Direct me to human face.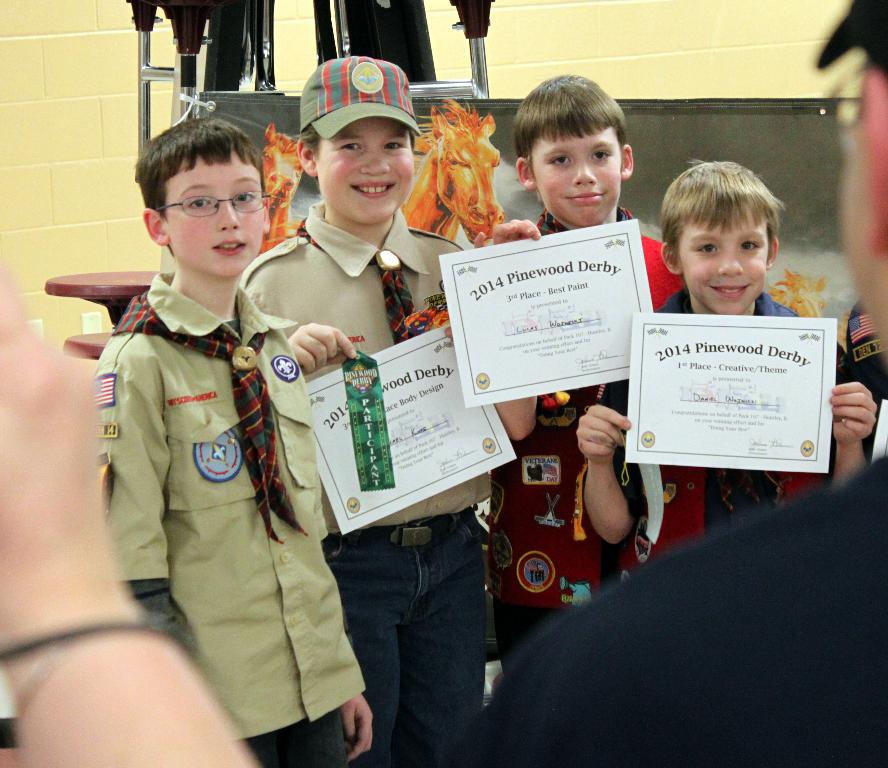
Direction: 316 117 413 224.
